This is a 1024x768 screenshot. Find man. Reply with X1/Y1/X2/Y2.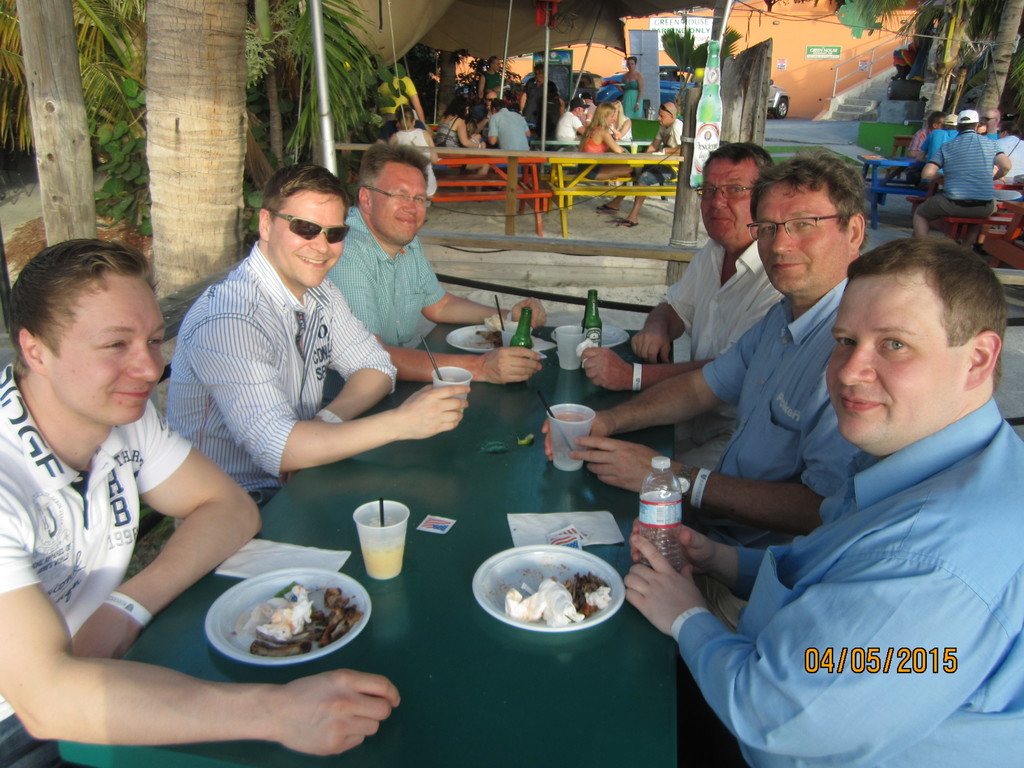
908/108/1013/243.
